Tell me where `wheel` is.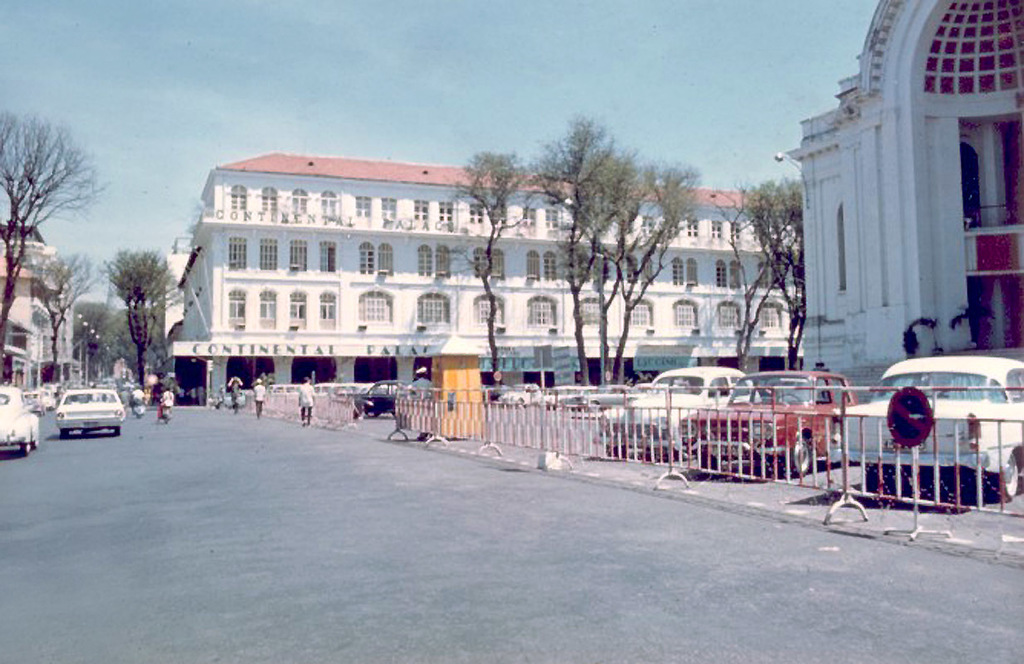
`wheel` is at detection(781, 430, 811, 476).
